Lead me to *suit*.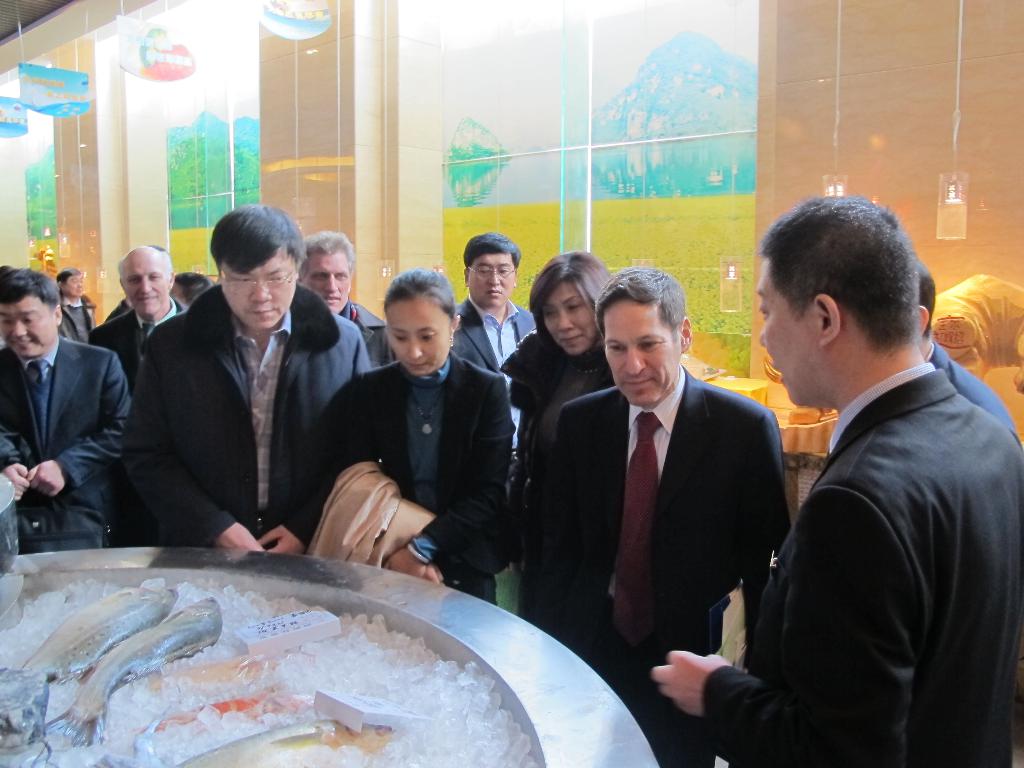
Lead to box(0, 328, 139, 545).
